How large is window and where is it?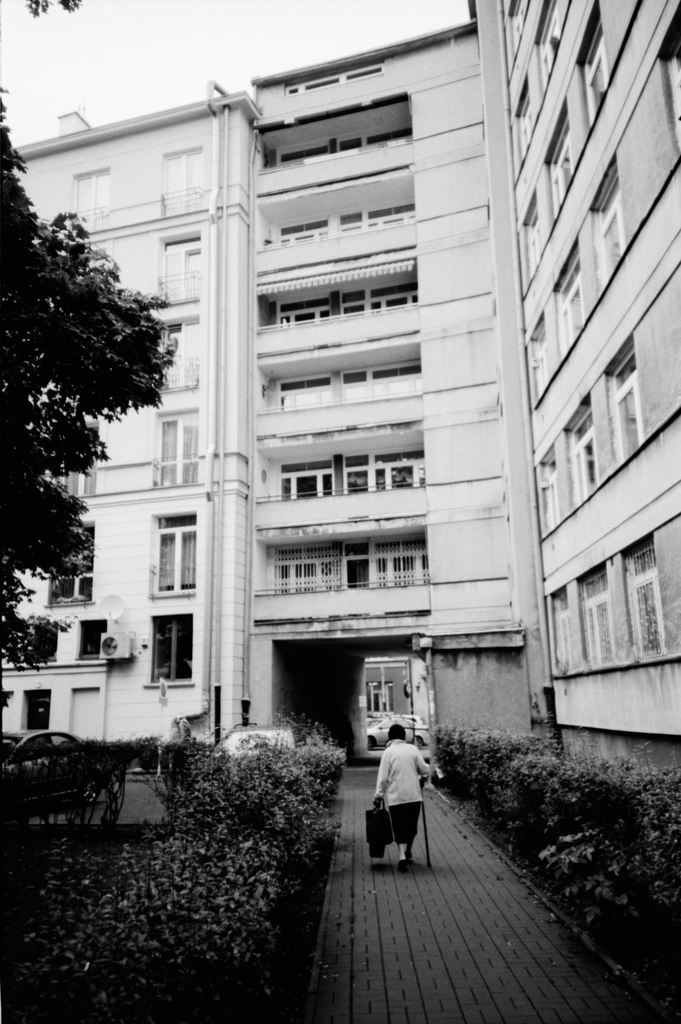
Bounding box: <box>151,616,184,677</box>.
